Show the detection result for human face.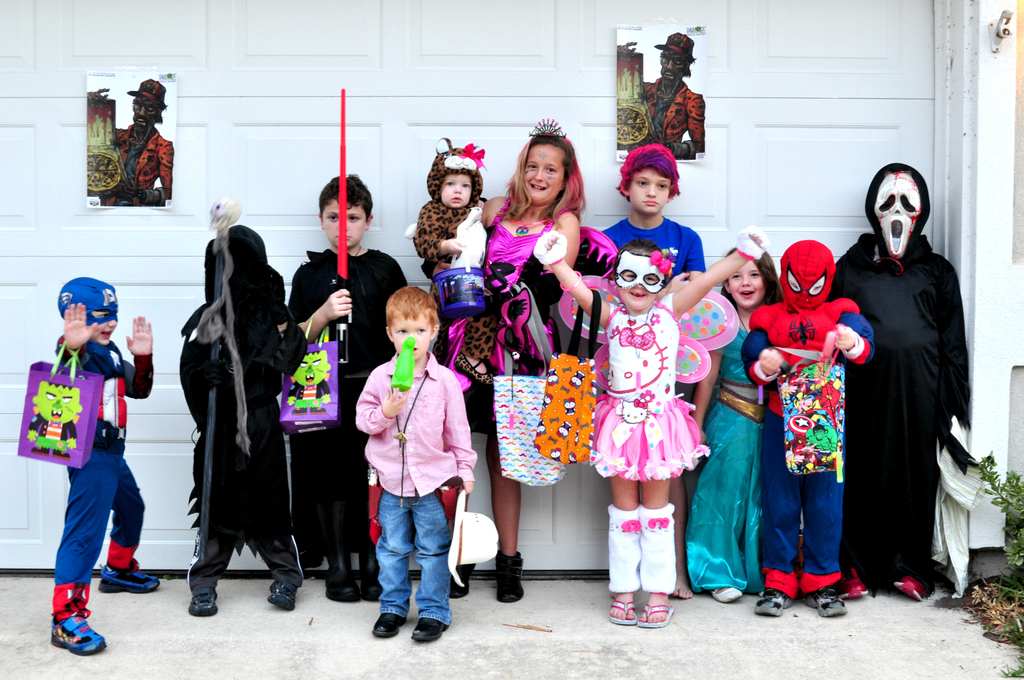
left=322, top=200, right=365, bottom=248.
